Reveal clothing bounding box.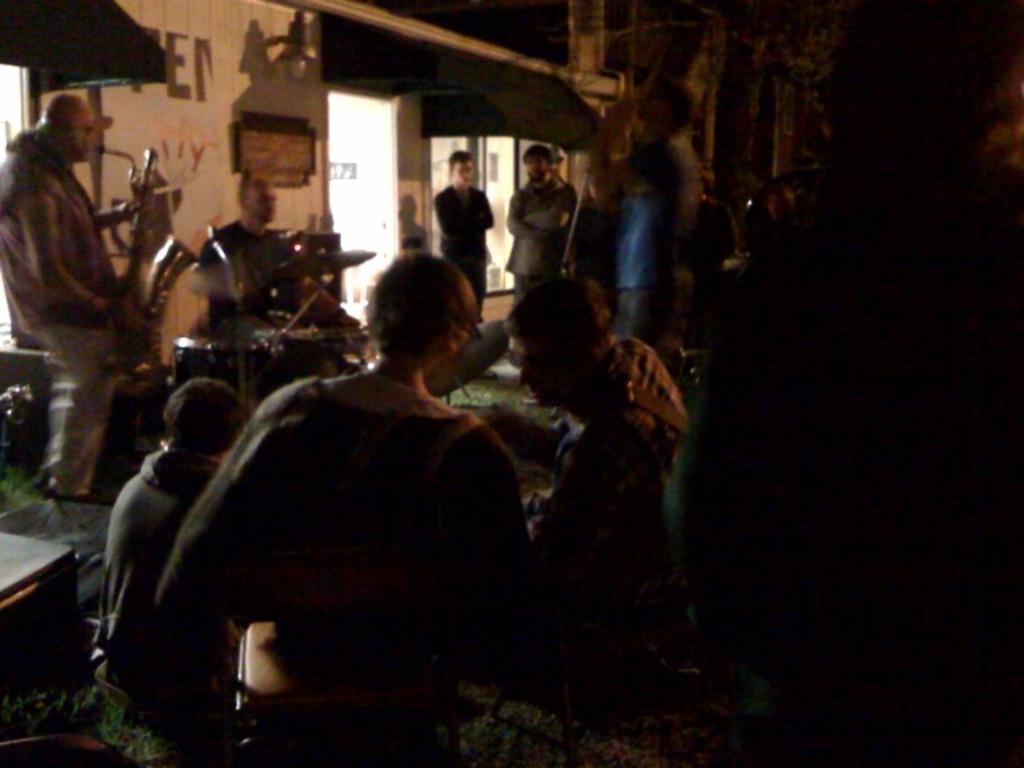
Revealed: l=93, t=443, r=221, b=699.
